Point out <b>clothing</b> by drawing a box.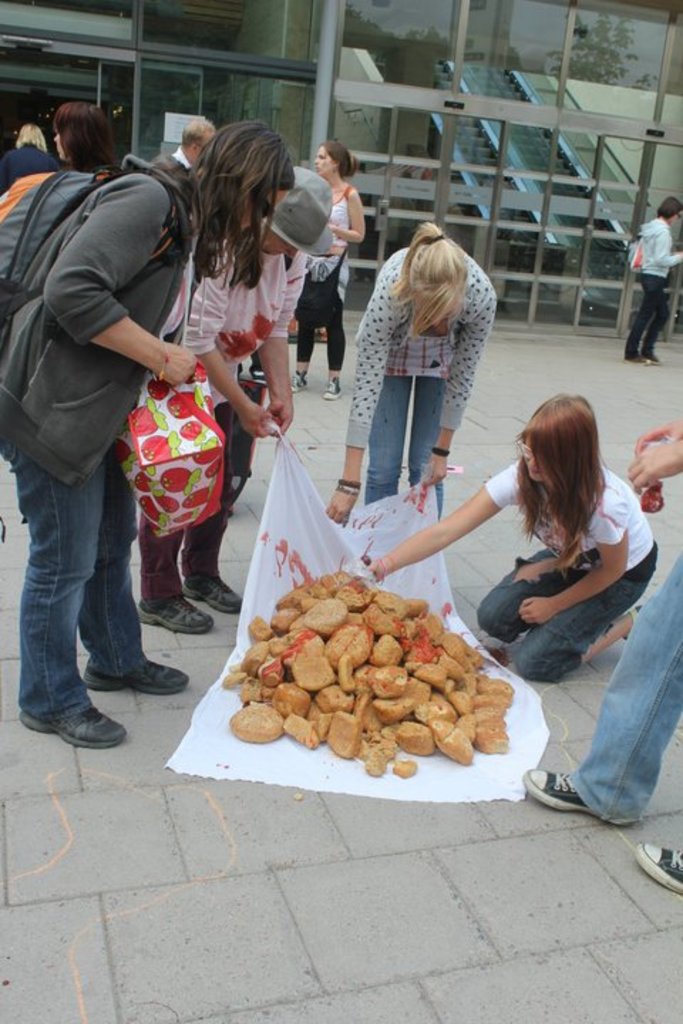
x1=138 y1=400 x2=235 y2=602.
